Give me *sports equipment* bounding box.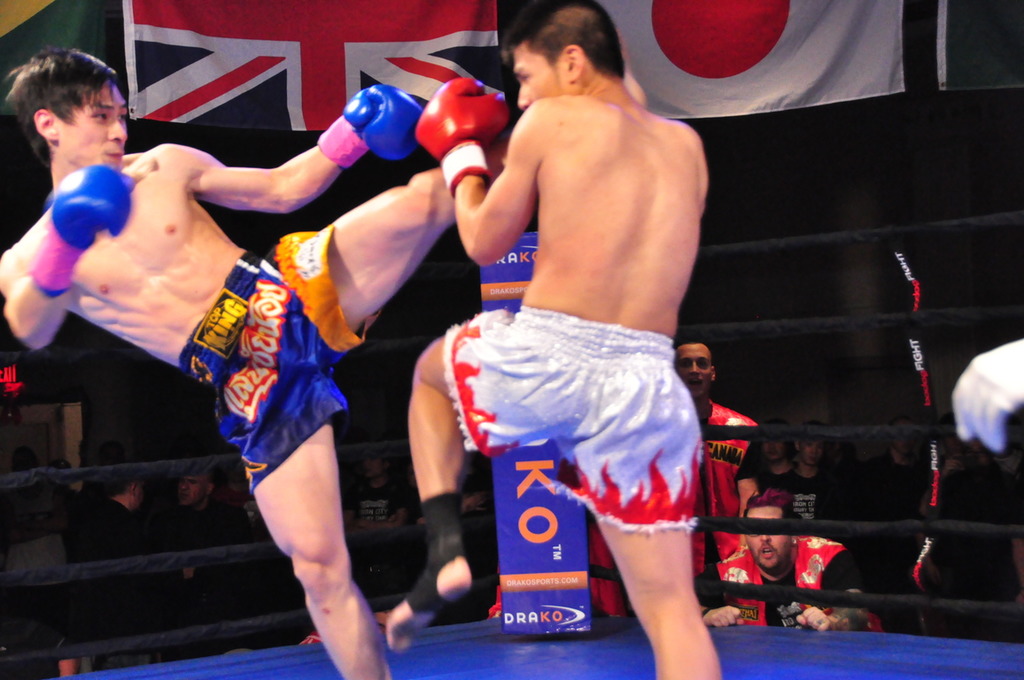
detection(418, 78, 516, 187).
